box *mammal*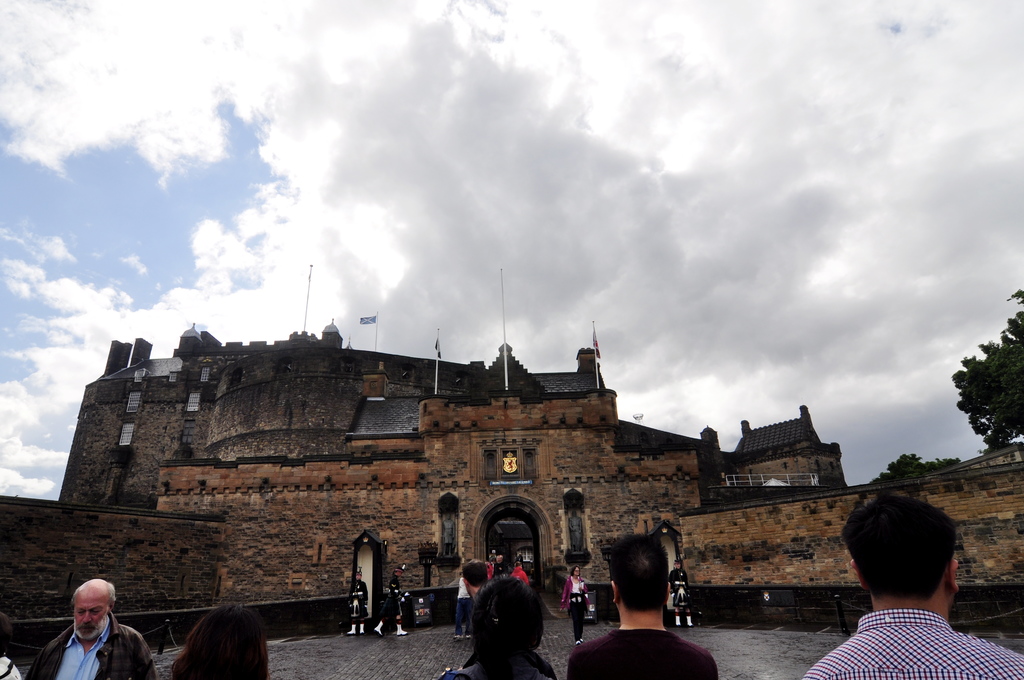
x1=162, y1=605, x2=269, y2=677
